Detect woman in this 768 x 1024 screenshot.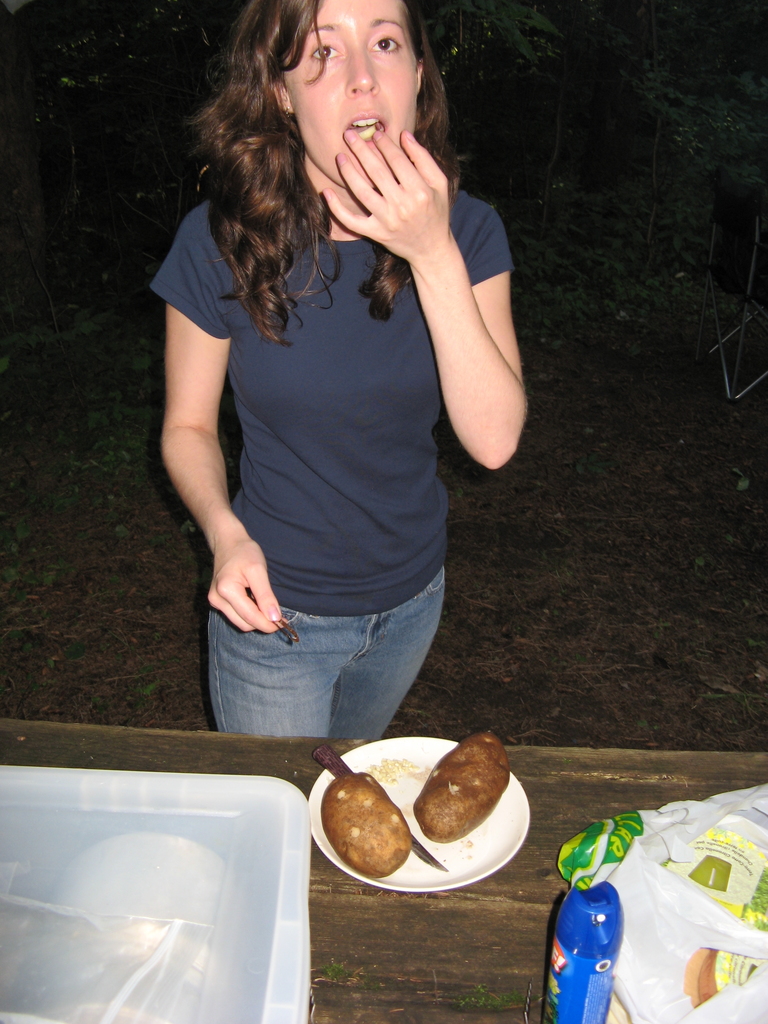
Detection: bbox=(145, 0, 535, 730).
